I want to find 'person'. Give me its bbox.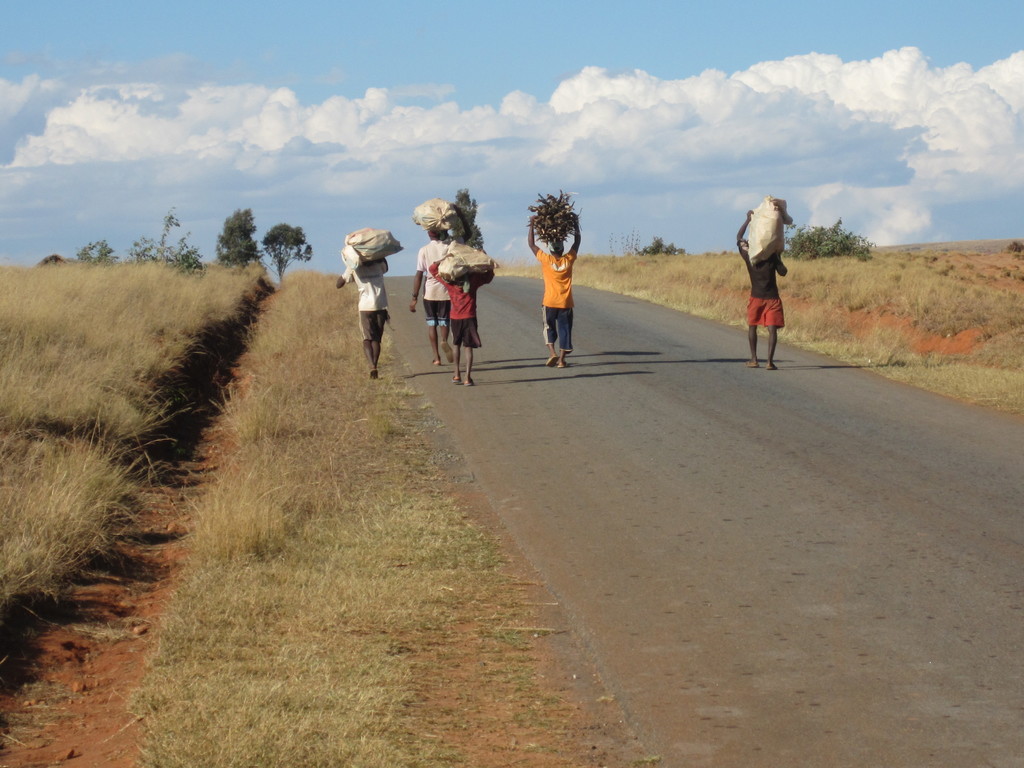
531,218,582,364.
